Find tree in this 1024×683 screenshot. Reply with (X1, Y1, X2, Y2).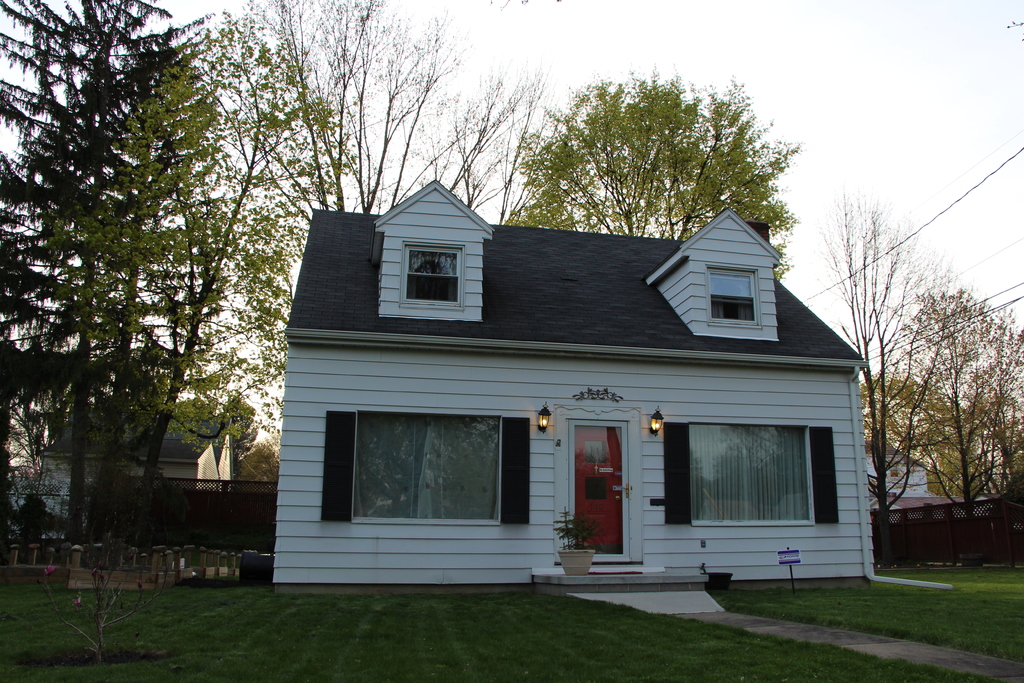
(50, 0, 554, 481).
